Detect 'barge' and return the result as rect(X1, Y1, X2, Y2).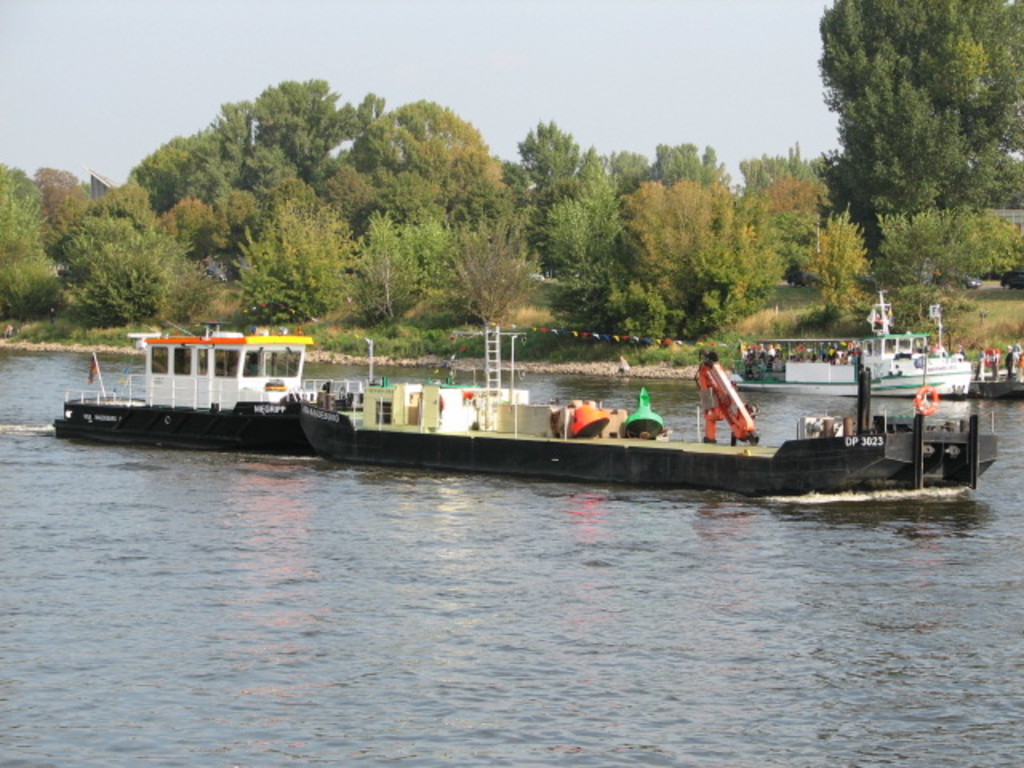
rect(53, 326, 528, 453).
